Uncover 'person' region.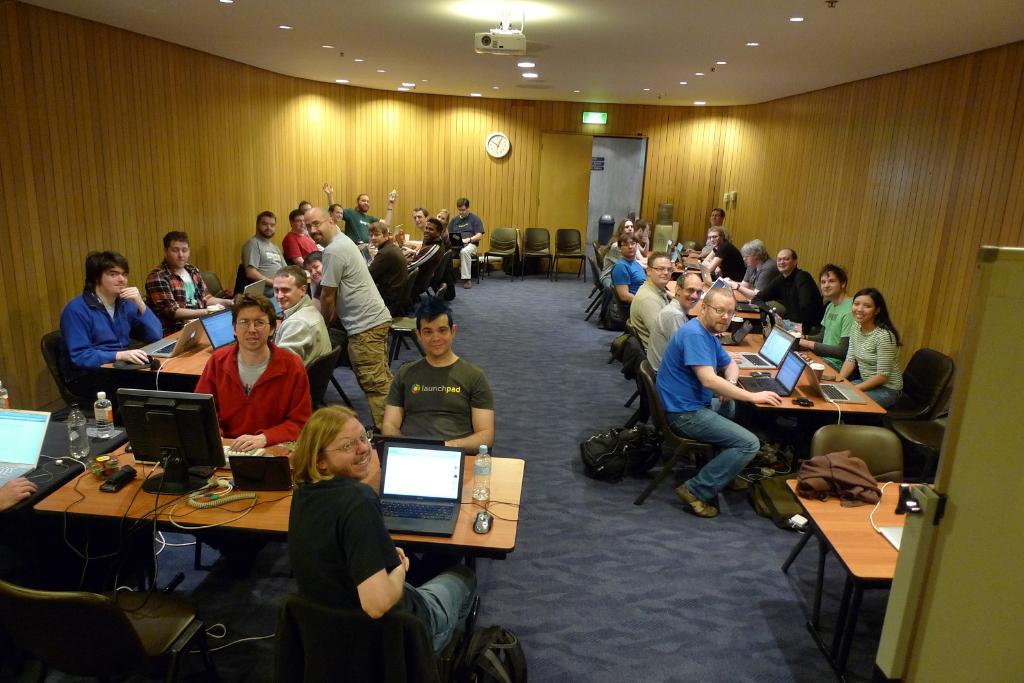
Uncovered: detection(60, 250, 162, 365).
